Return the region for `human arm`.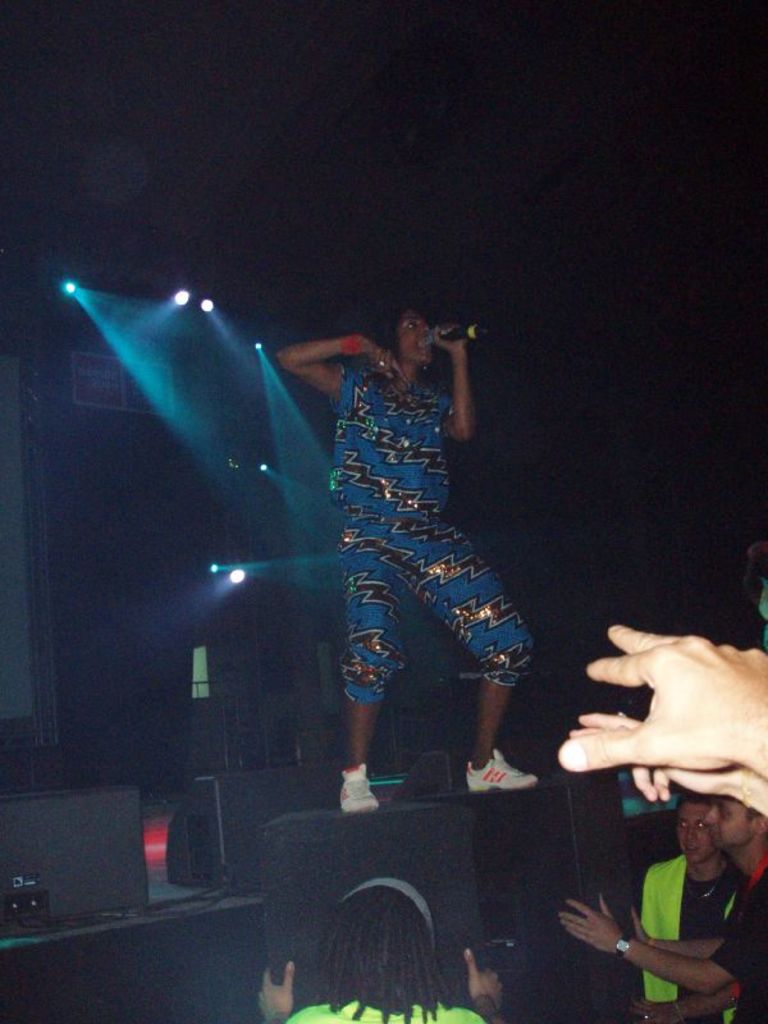
x1=425 y1=320 x2=475 y2=442.
